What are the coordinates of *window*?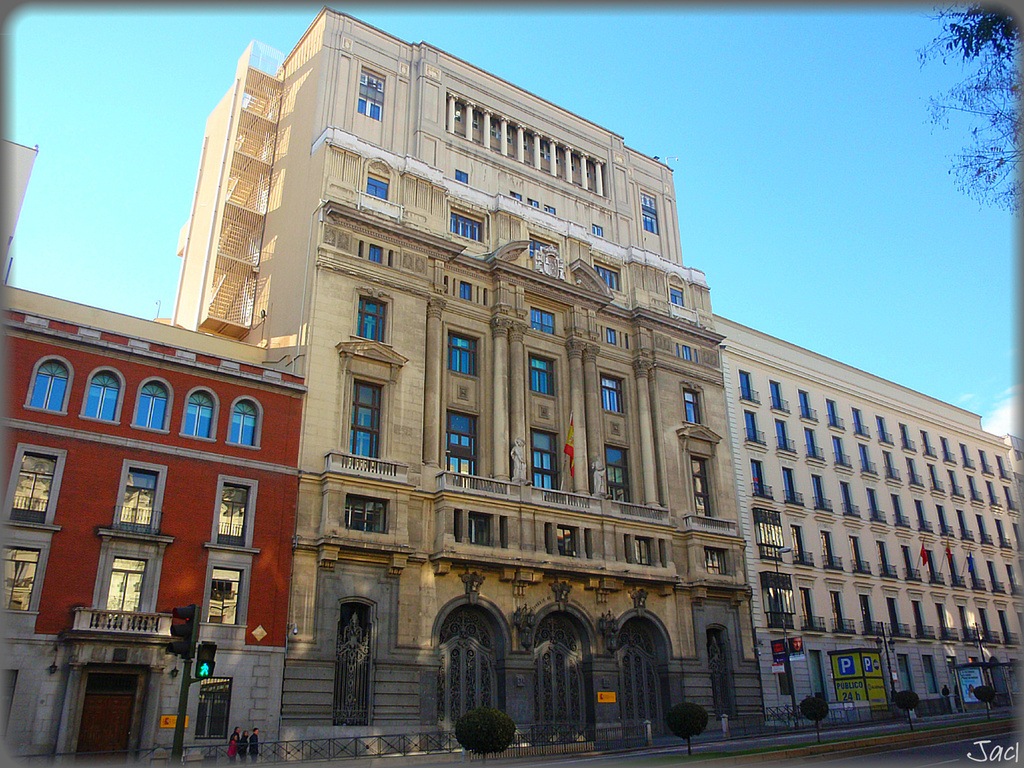
677,345,693,359.
